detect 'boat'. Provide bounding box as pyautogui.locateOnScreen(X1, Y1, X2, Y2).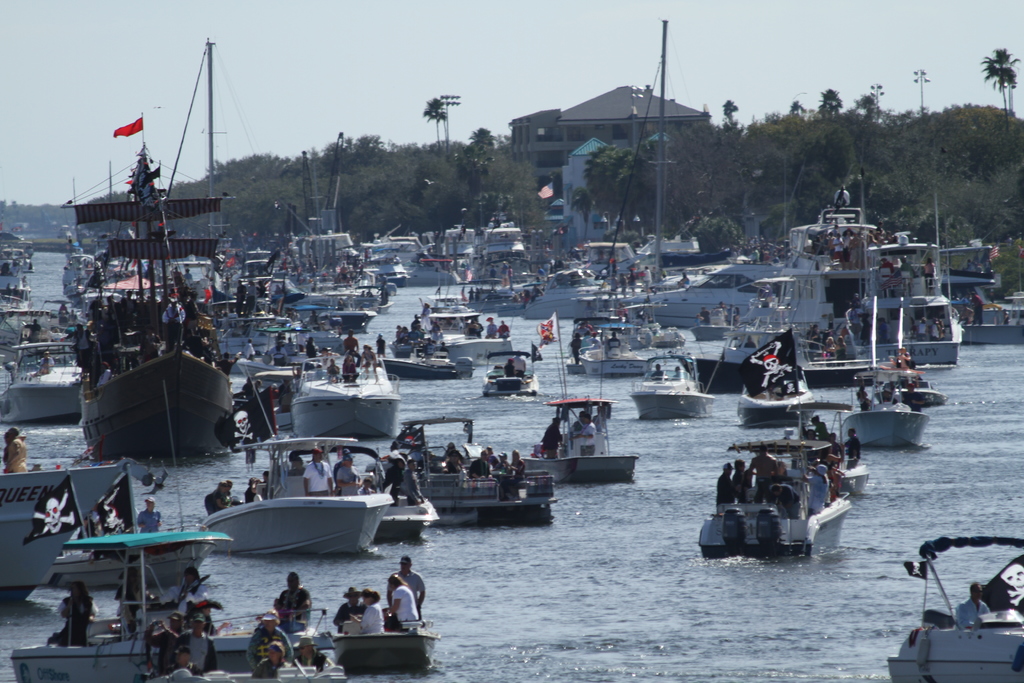
pyautogui.locateOnScreen(845, 393, 938, 454).
